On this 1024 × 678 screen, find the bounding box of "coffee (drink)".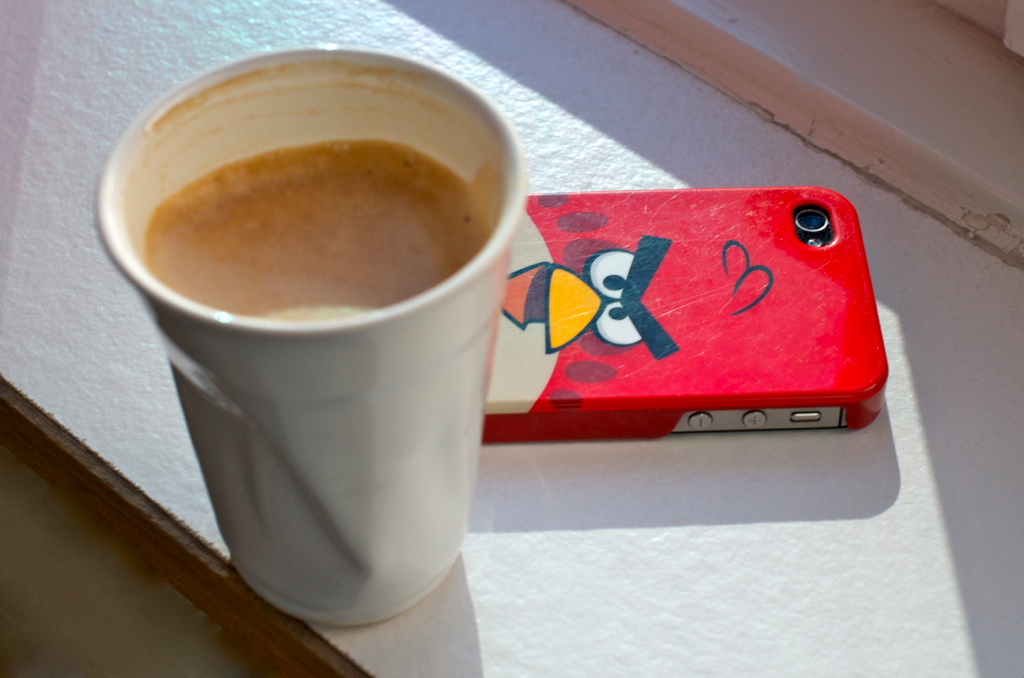
Bounding box: bbox=(132, 139, 489, 328).
